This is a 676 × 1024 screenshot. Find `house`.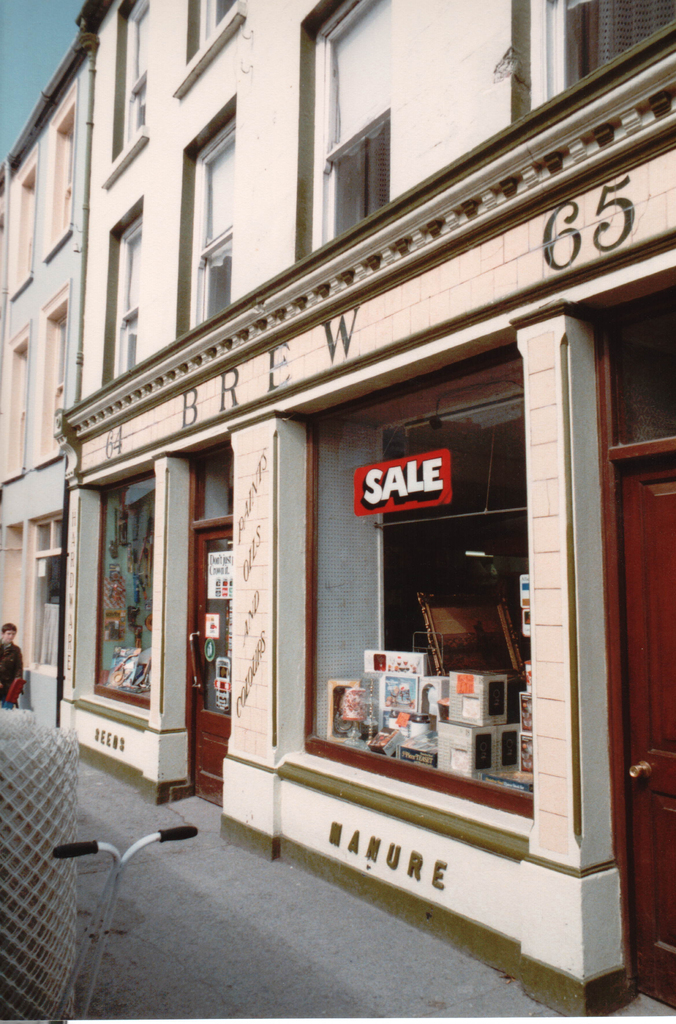
Bounding box: (x1=40, y1=0, x2=675, y2=1020).
